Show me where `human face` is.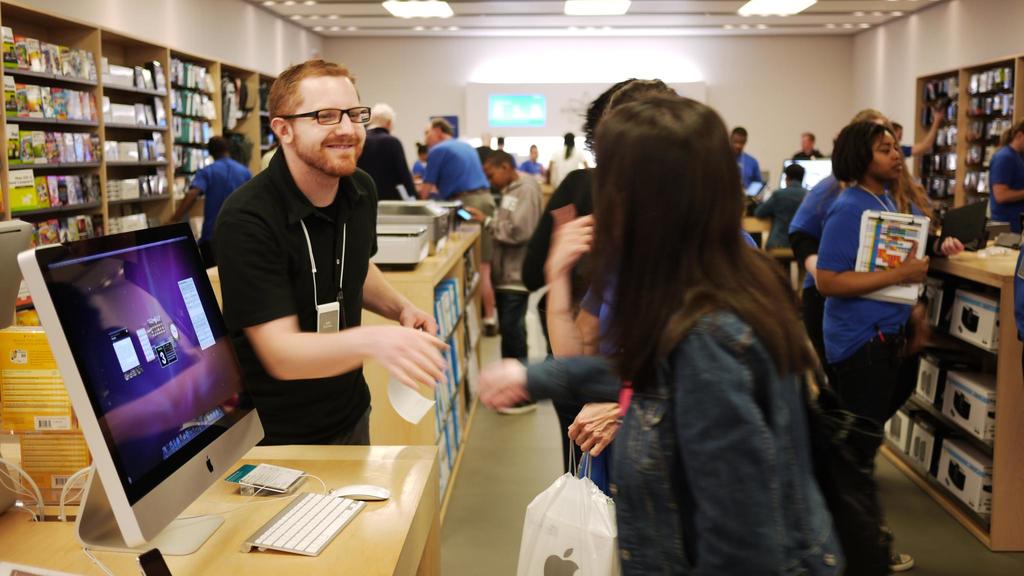
`human face` is at box(287, 76, 369, 176).
